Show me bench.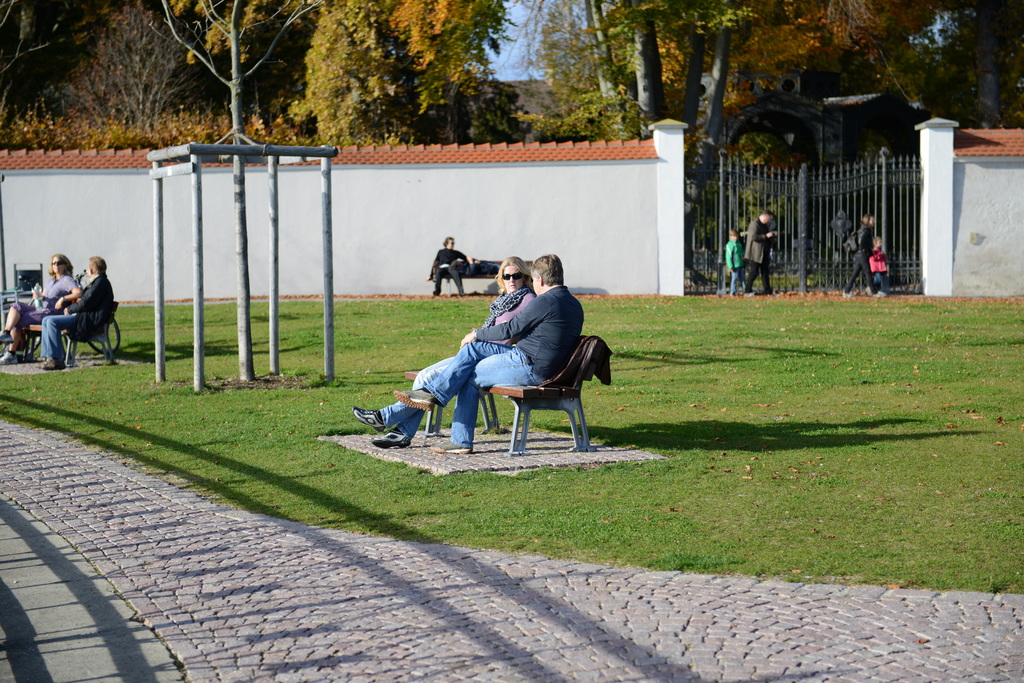
bench is here: 403/333/607/458.
